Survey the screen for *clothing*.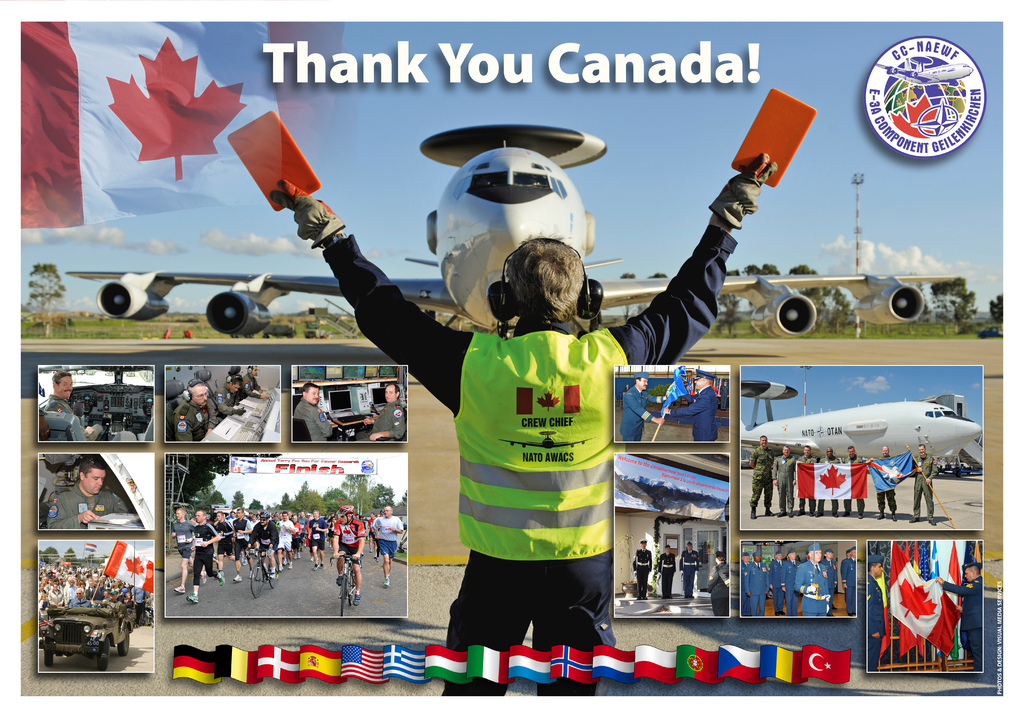
Survey found: detection(781, 555, 803, 616).
